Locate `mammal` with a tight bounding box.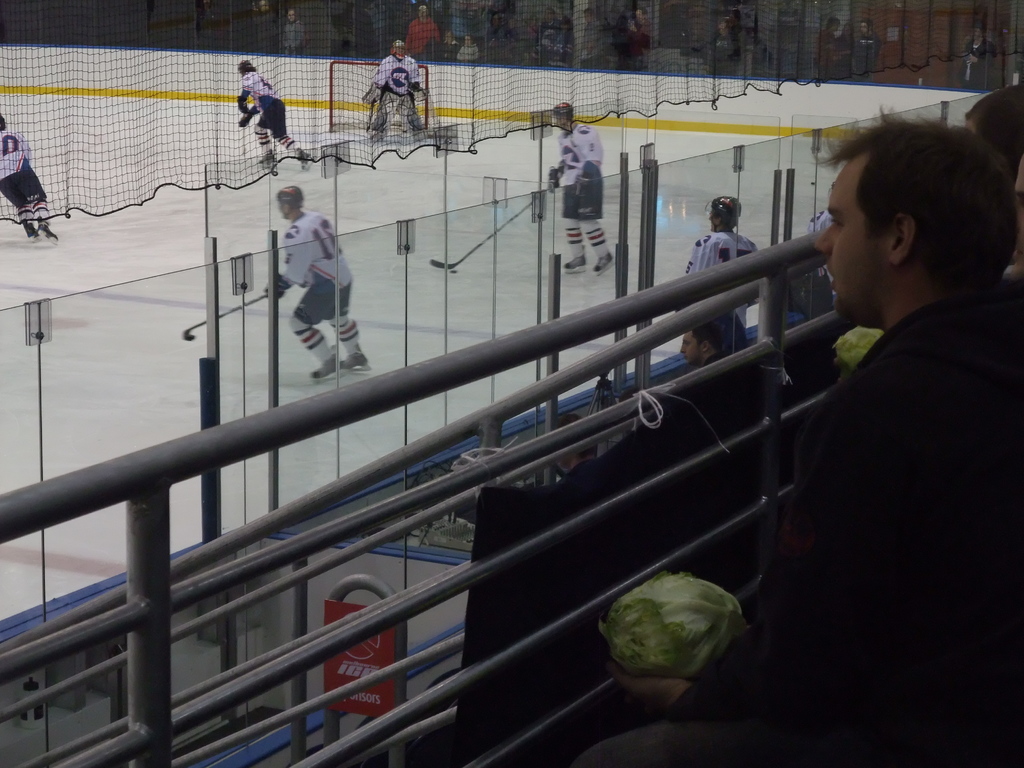
x1=548, y1=103, x2=629, y2=273.
